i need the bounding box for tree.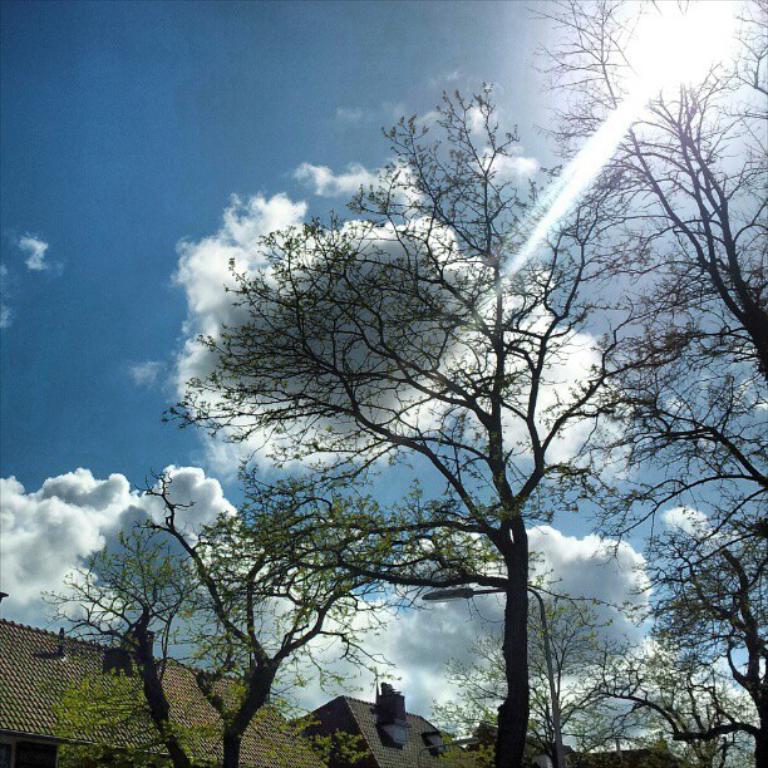
Here it is: 376 606 728 767.
